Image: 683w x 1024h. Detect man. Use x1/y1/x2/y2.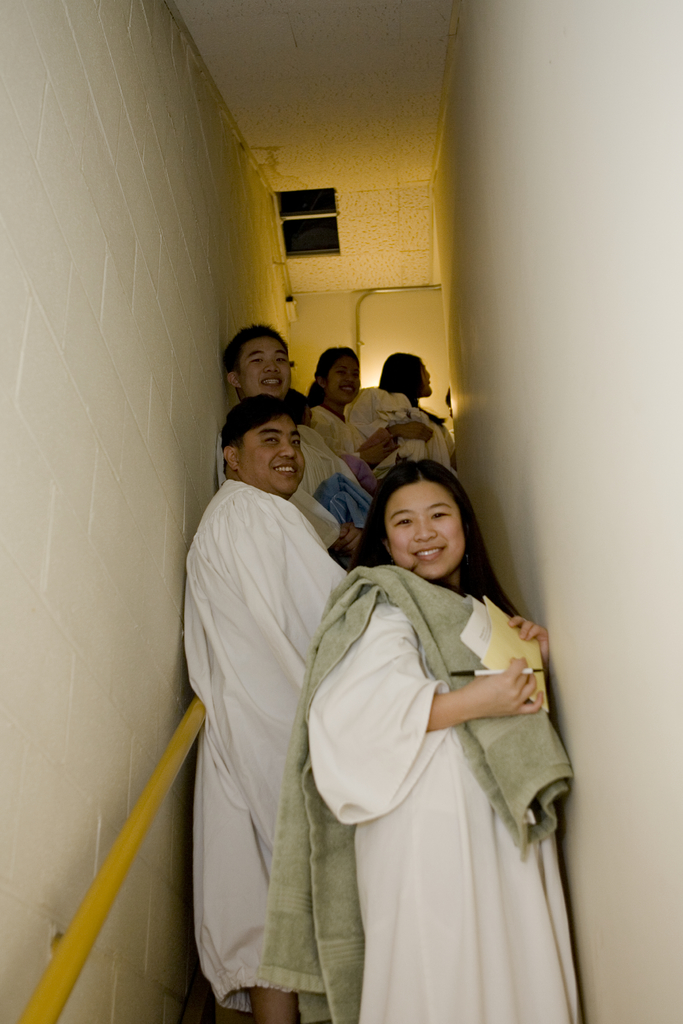
176/390/352/1023.
